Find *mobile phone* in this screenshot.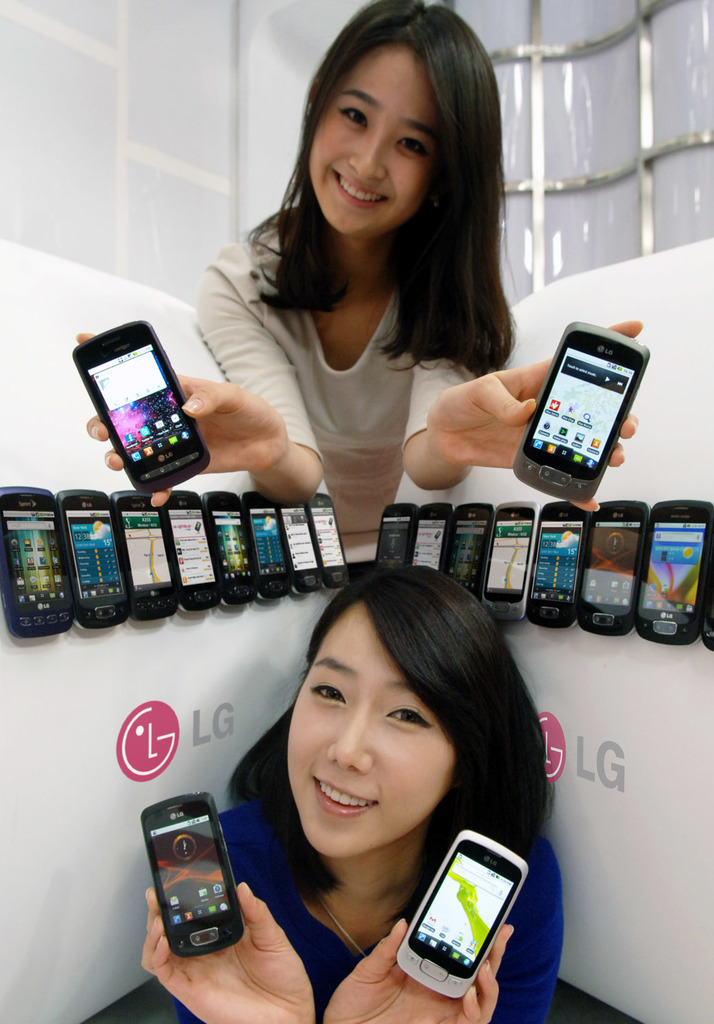
The bounding box for *mobile phone* is [56,490,129,630].
